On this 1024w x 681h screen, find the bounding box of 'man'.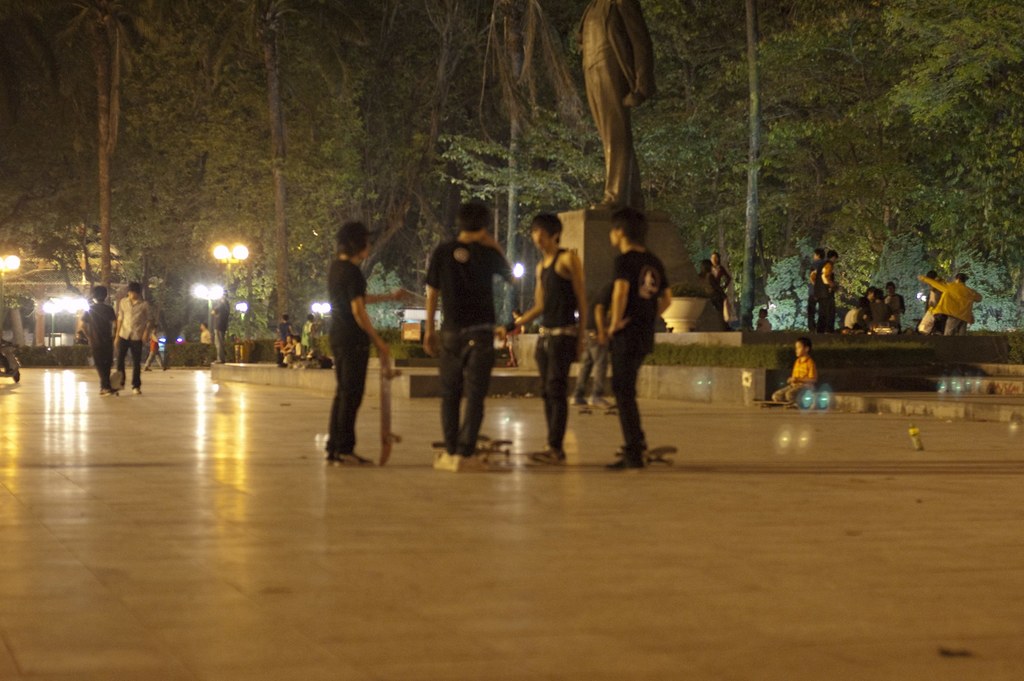
Bounding box: [85,282,119,395].
